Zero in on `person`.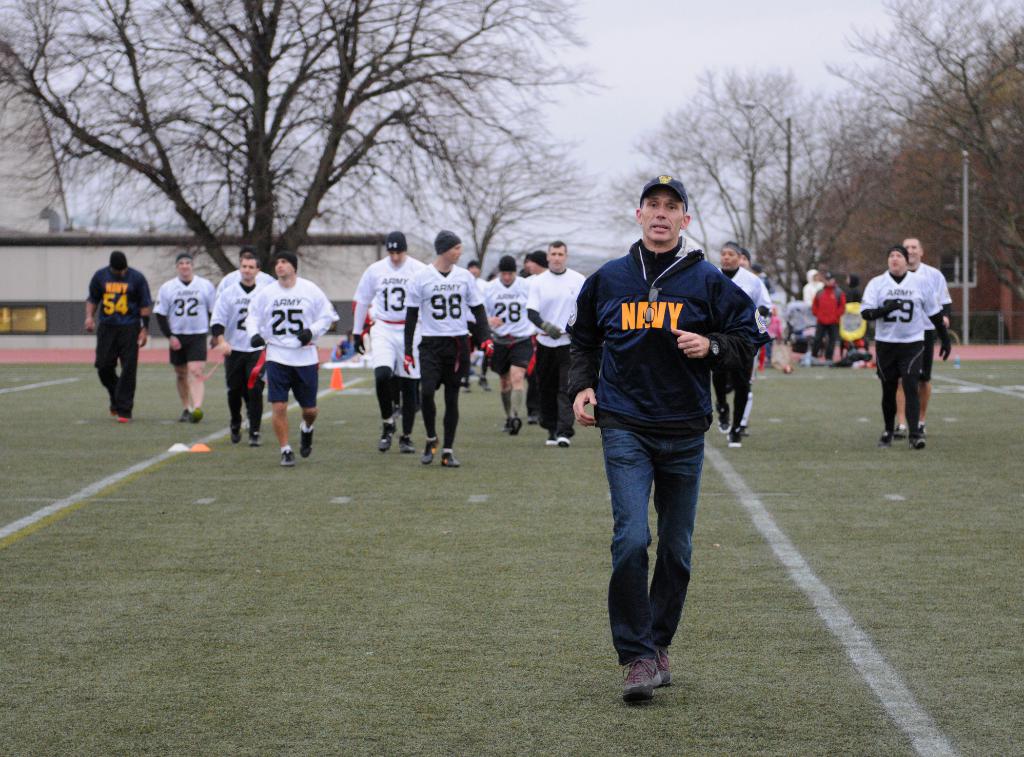
Zeroed in: rect(150, 249, 220, 424).
